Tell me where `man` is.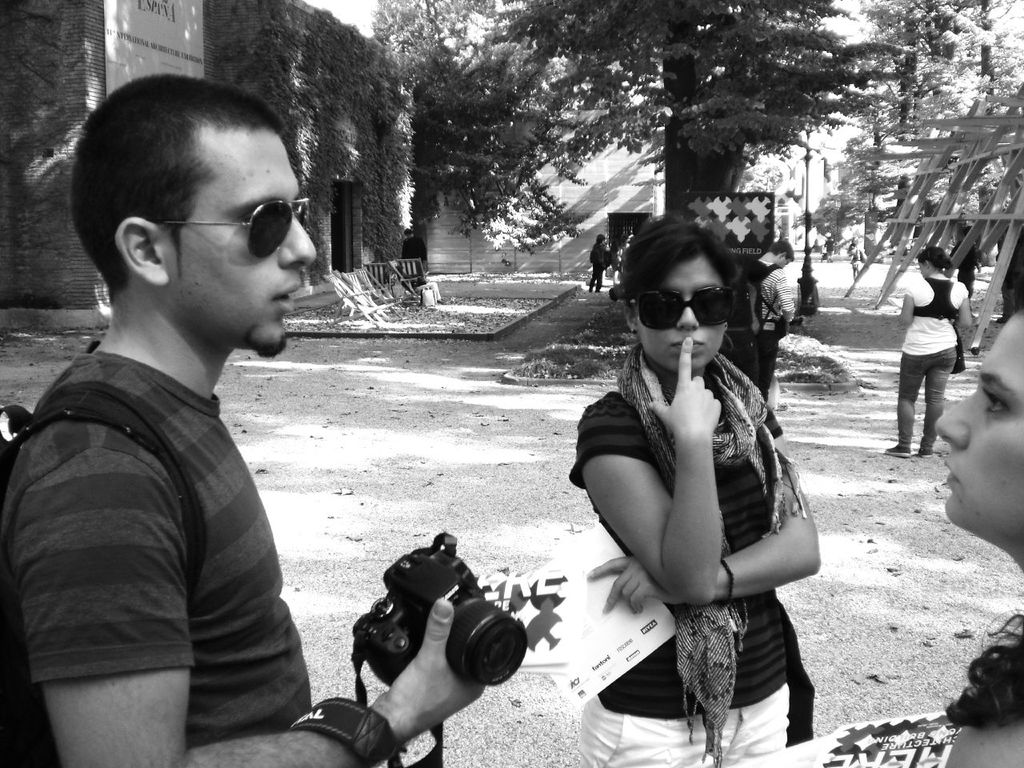
`man` is at left=585, top=234, right=610, bottom=293.
